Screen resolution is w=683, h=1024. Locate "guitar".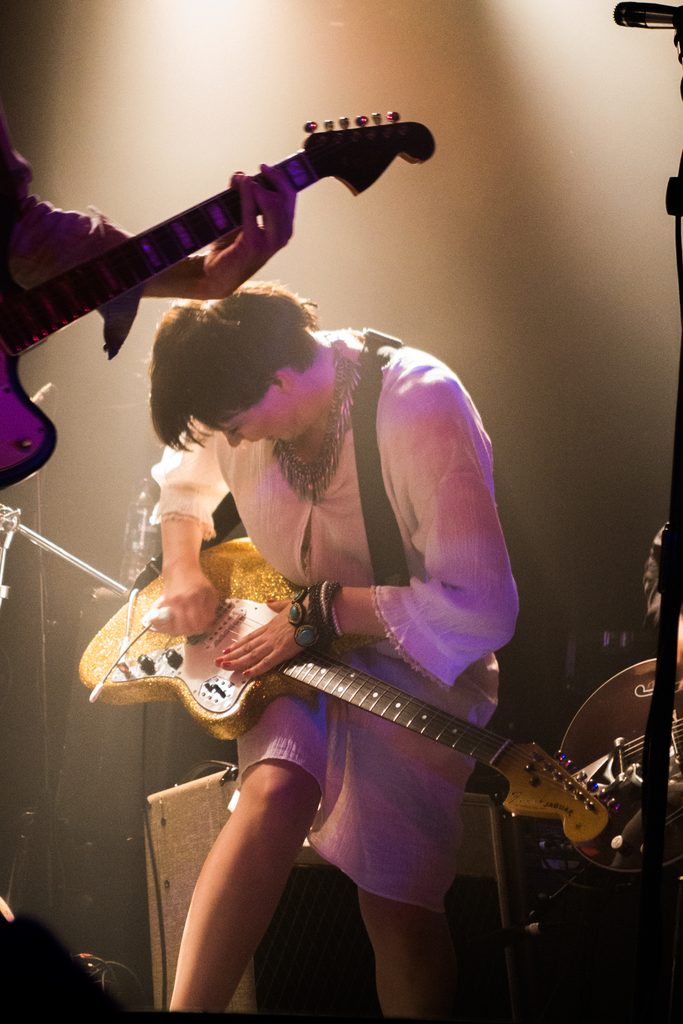
l=127, t=596, r=644, b=883.
